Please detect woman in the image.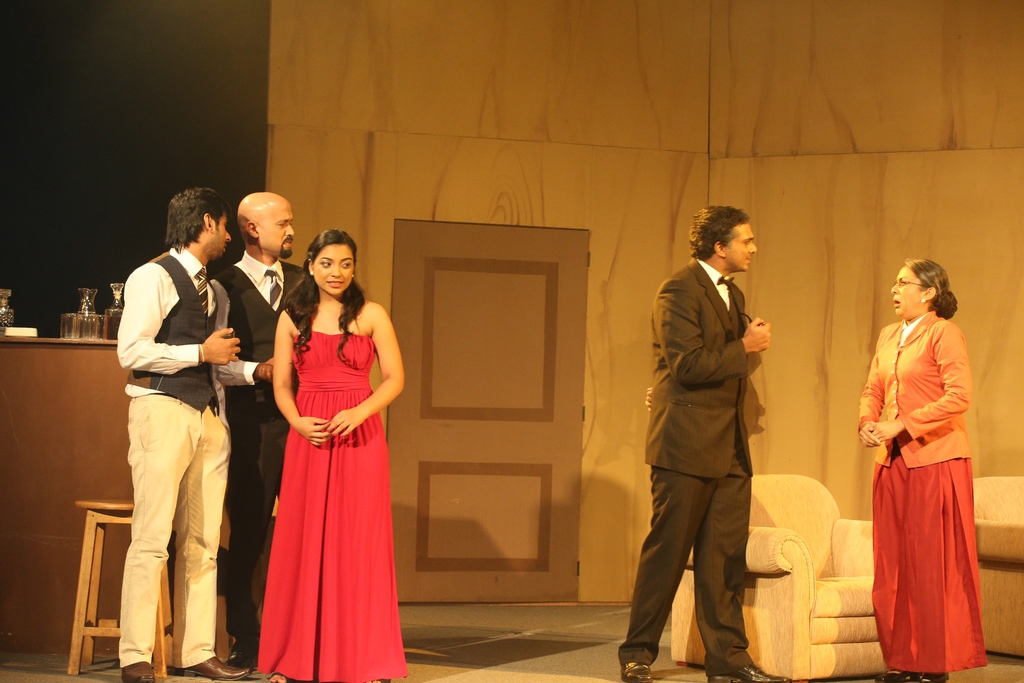
[855, 261, 998, 682].
